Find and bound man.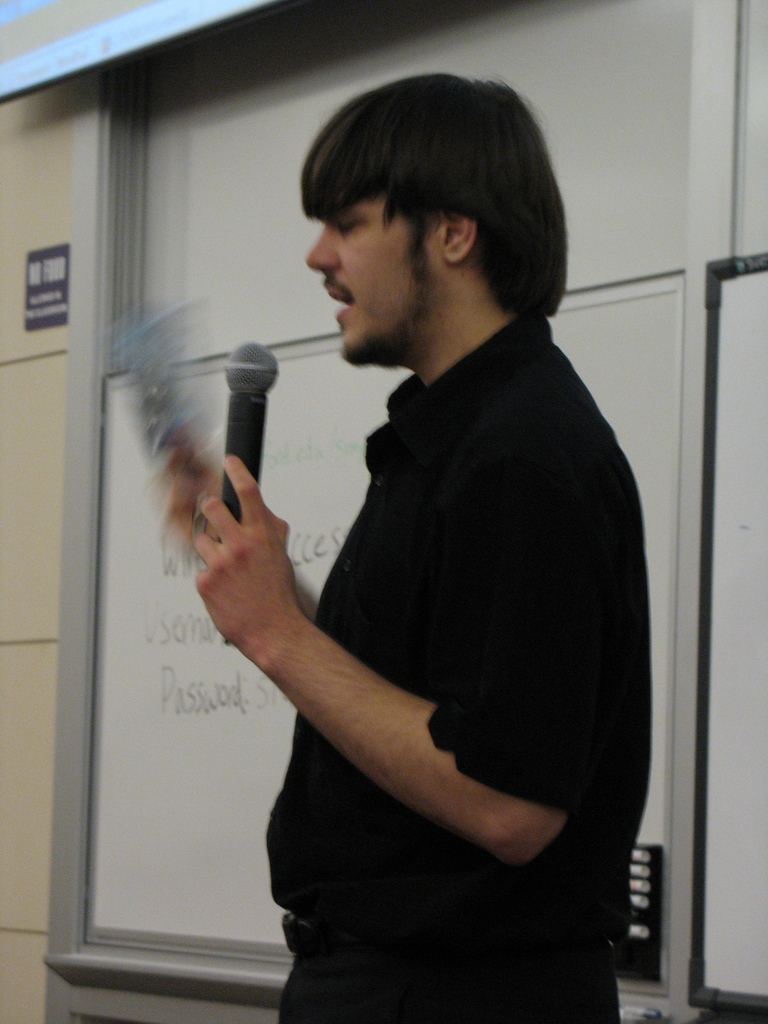
Bound: crop(156, 104, 687, 992).
